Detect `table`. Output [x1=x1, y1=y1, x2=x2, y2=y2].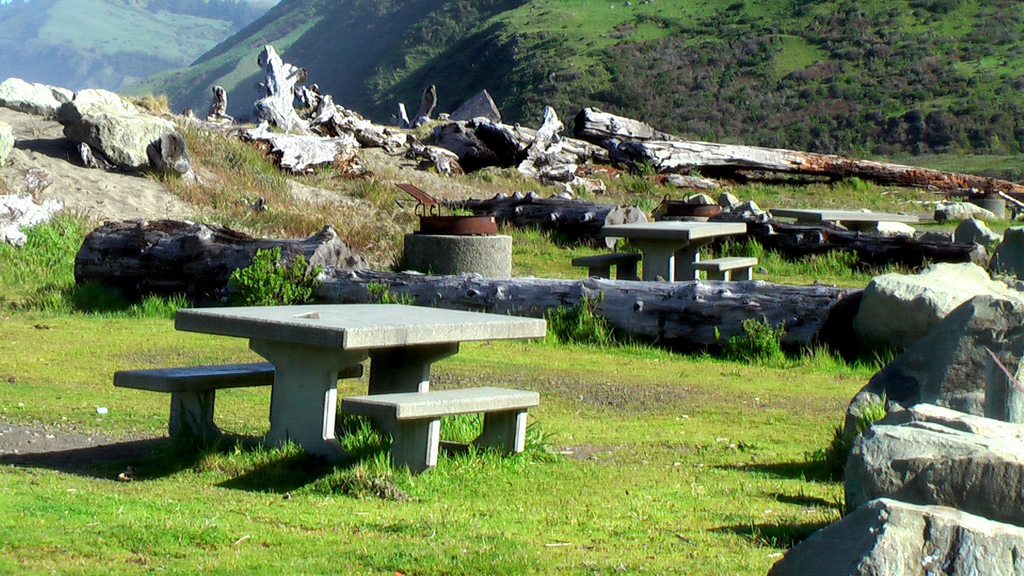
[x1=122, y1=294, x2=491, y2=439].
